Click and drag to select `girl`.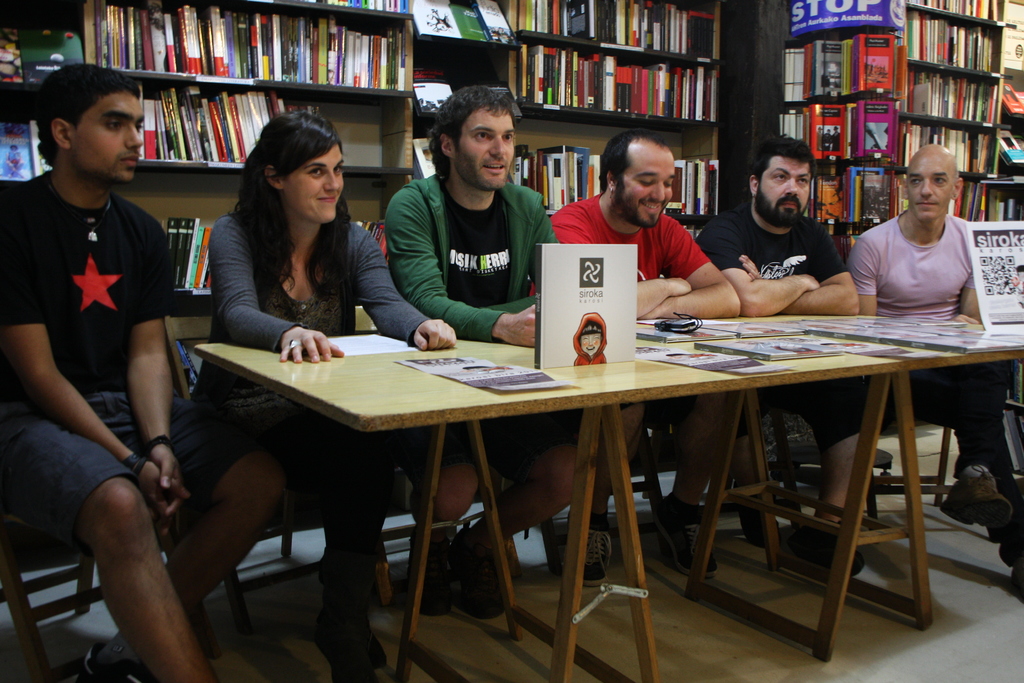
Selection: [left=193, top=110, right=462, bottom=682].
